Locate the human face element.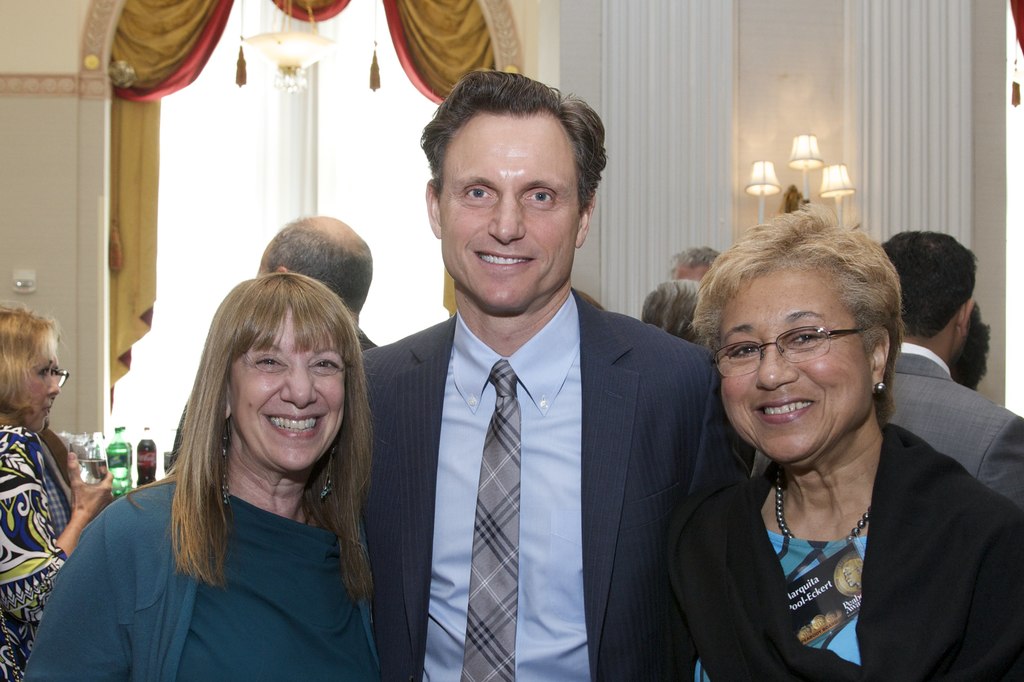
Element bbox: Rect(448, 115, 584, 312).
